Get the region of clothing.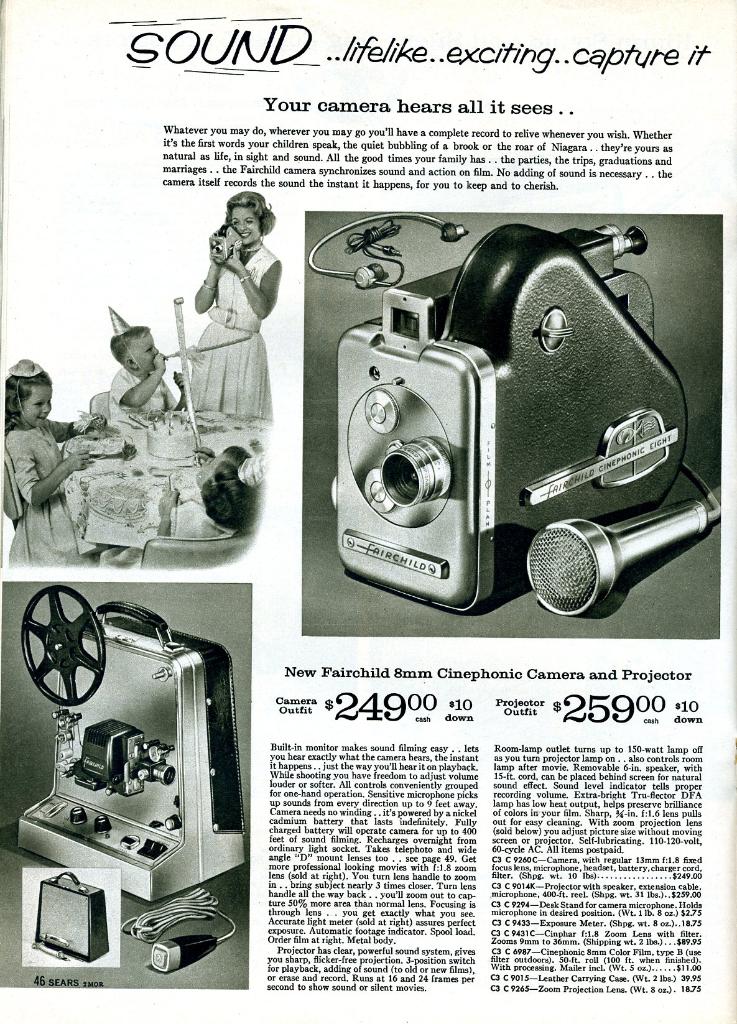
locate(0, 407, 93, 547).
